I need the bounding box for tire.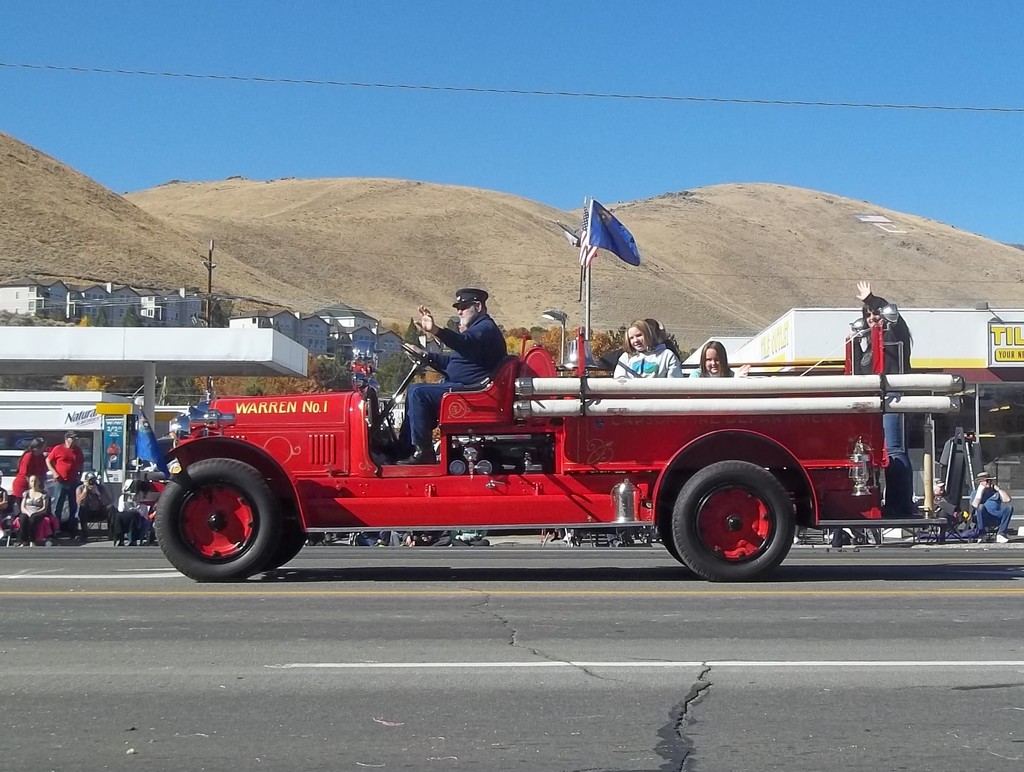
Here it is: 153 441 291 580.
